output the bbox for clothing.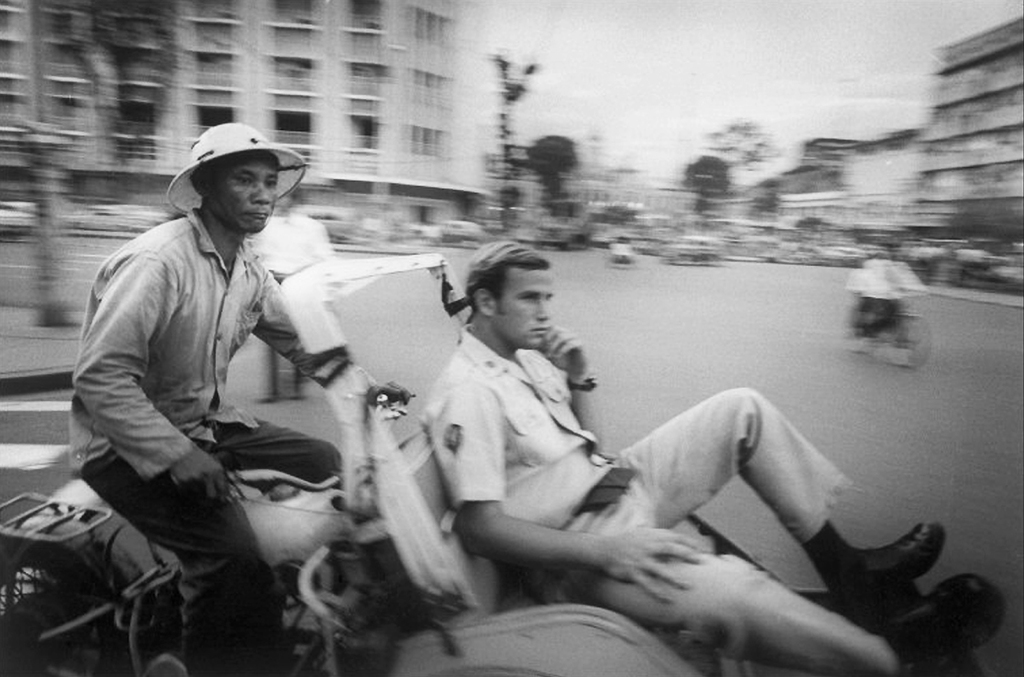
[x1=421, y1=326, x2=617, y2=535].
